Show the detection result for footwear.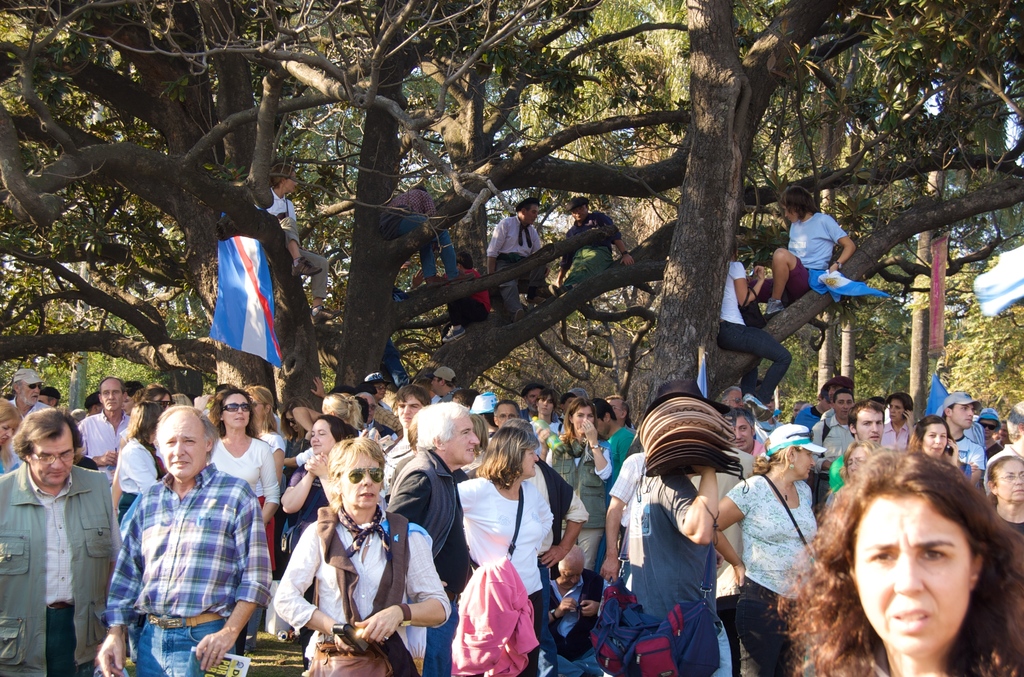
445 324 463 341.
